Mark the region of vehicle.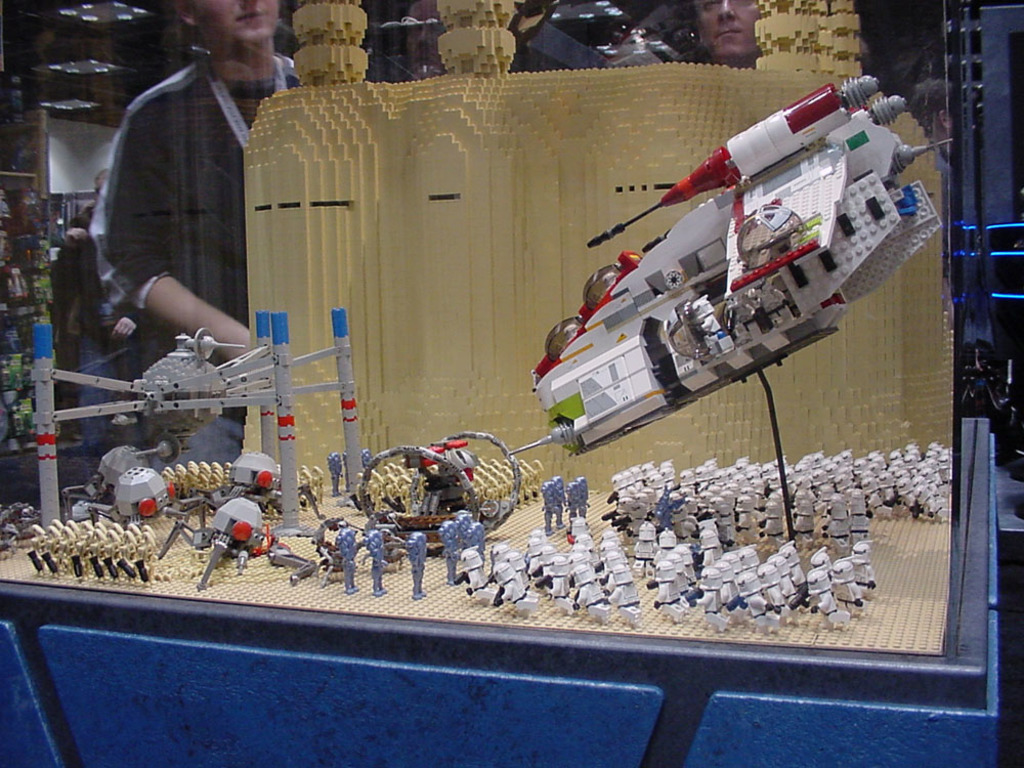
Region: <box>505,71,955,462</box>.
